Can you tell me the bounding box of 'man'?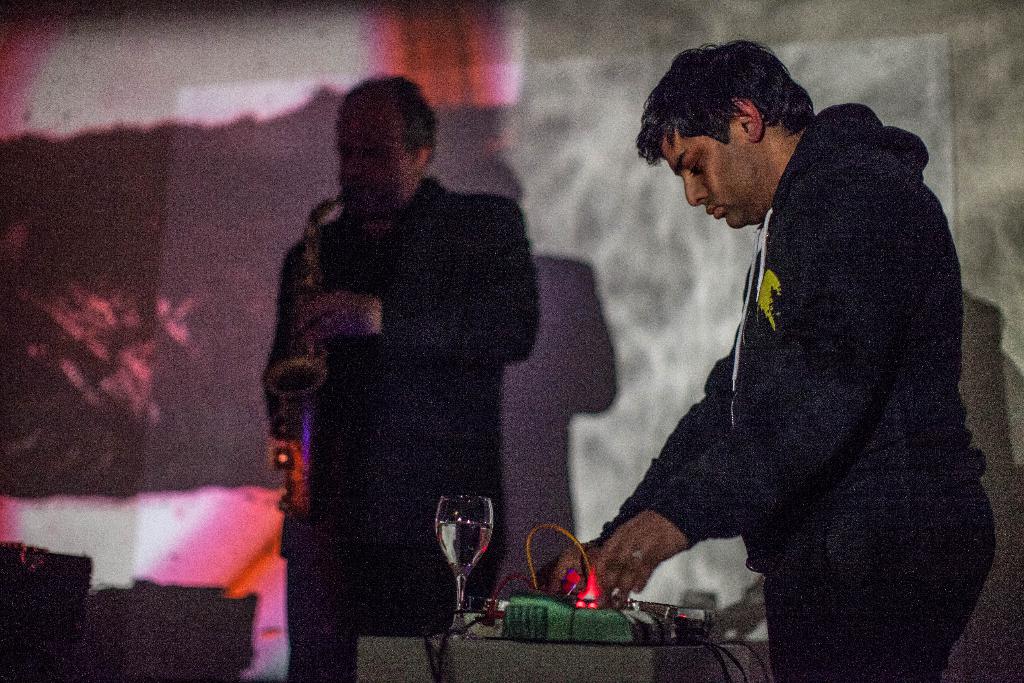
x1=257 y1=74 x2=535 y2=682.
